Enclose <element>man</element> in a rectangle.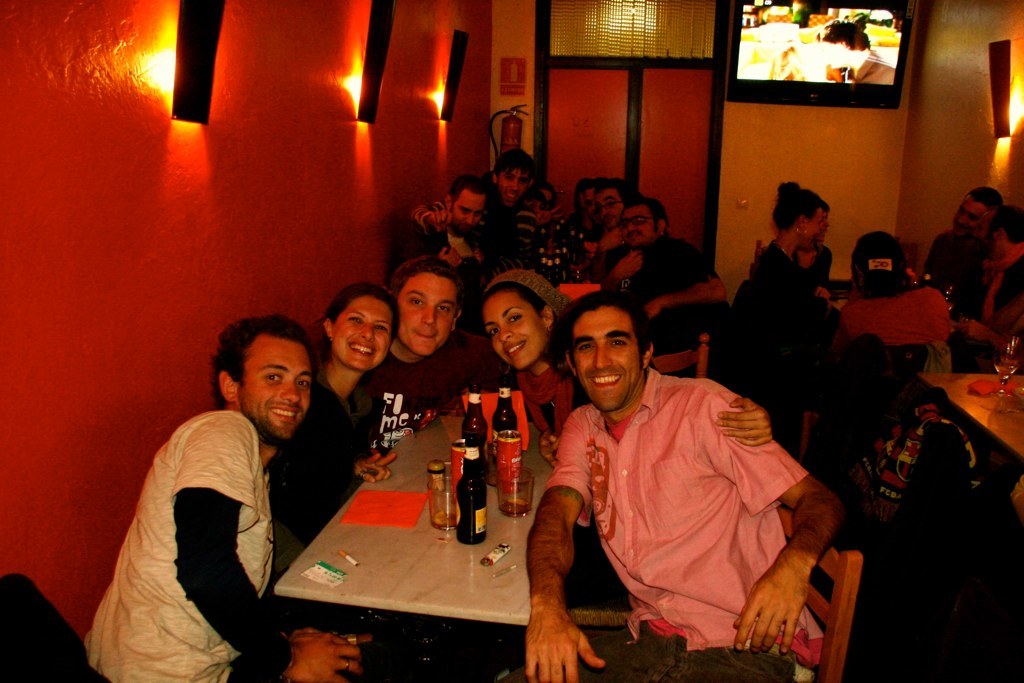
(x1=491, y1=289, x2=847, y2=682).
